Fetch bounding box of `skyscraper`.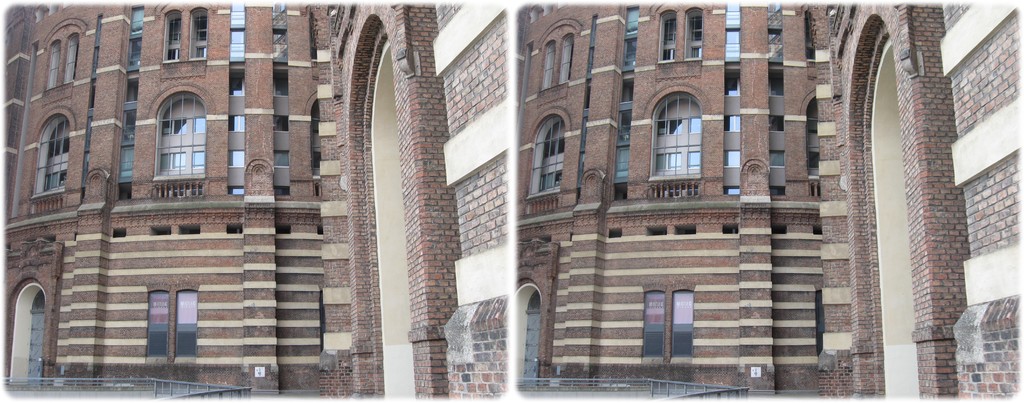
Bbox: <region>0, 0, 521, 402</region>.
